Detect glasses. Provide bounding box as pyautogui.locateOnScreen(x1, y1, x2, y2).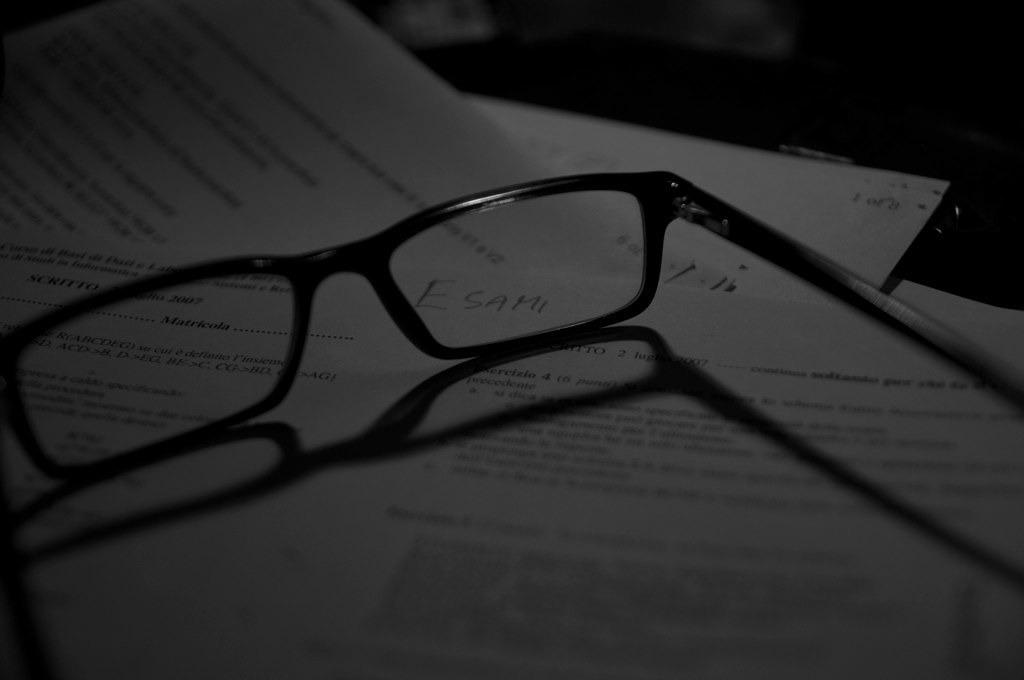
pyautogui.locateOnScreen(0, 166, 1023, 486).
